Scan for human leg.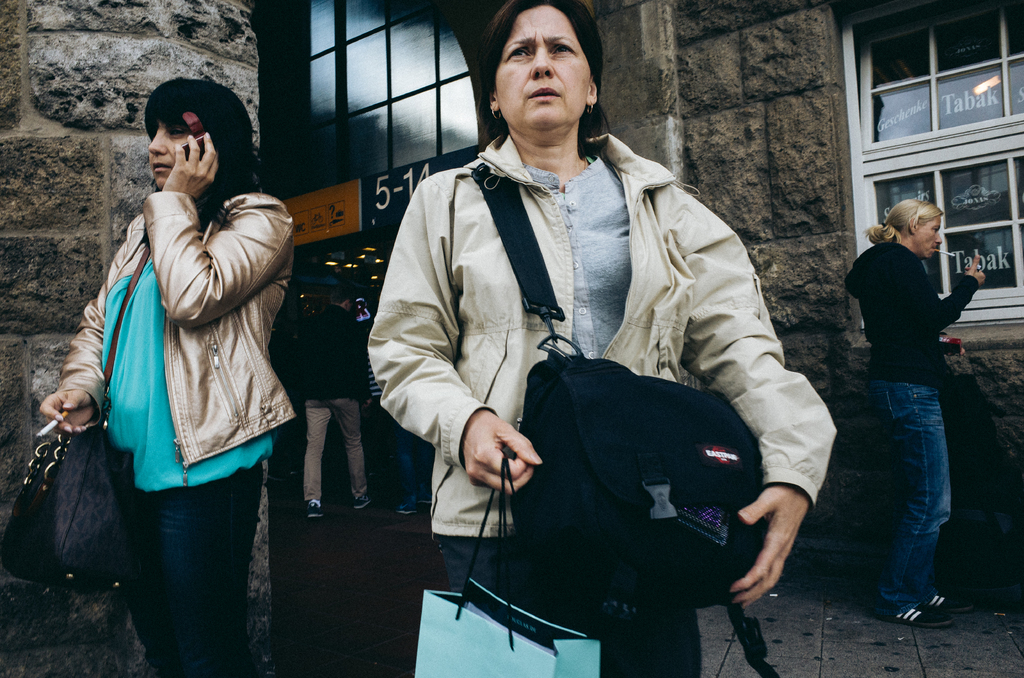
Scan result: (left=876, top=380, right=959, bottom=626).
